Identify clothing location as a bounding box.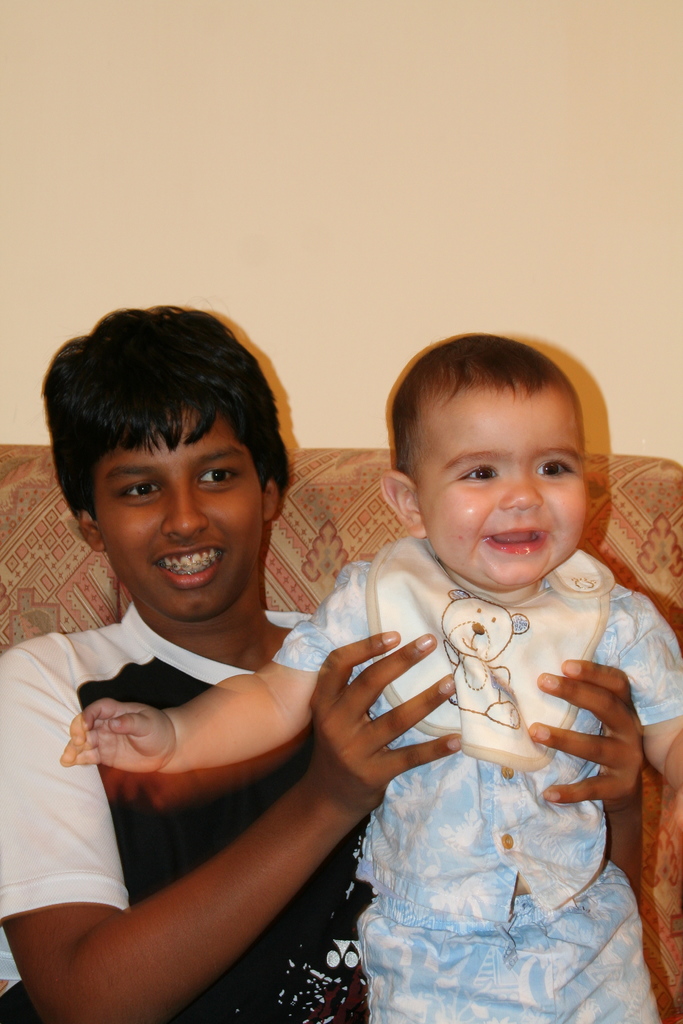
pyautogui.locateOnScreen(309, 470, 662, 994).
